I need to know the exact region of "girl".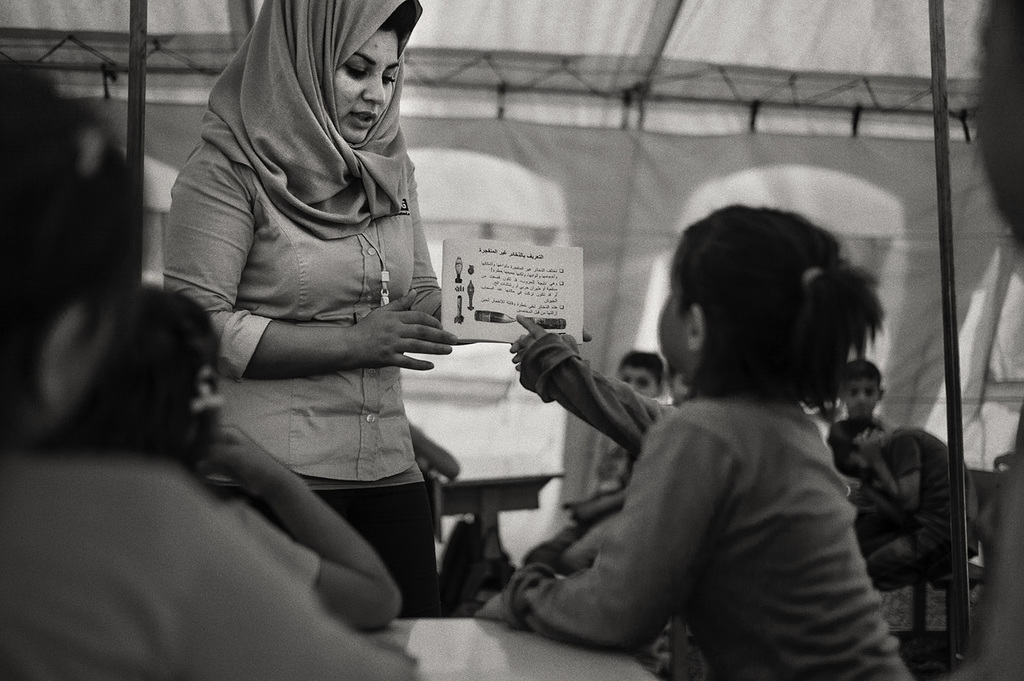
Region: bbox=[473, 202, 918, 678].
